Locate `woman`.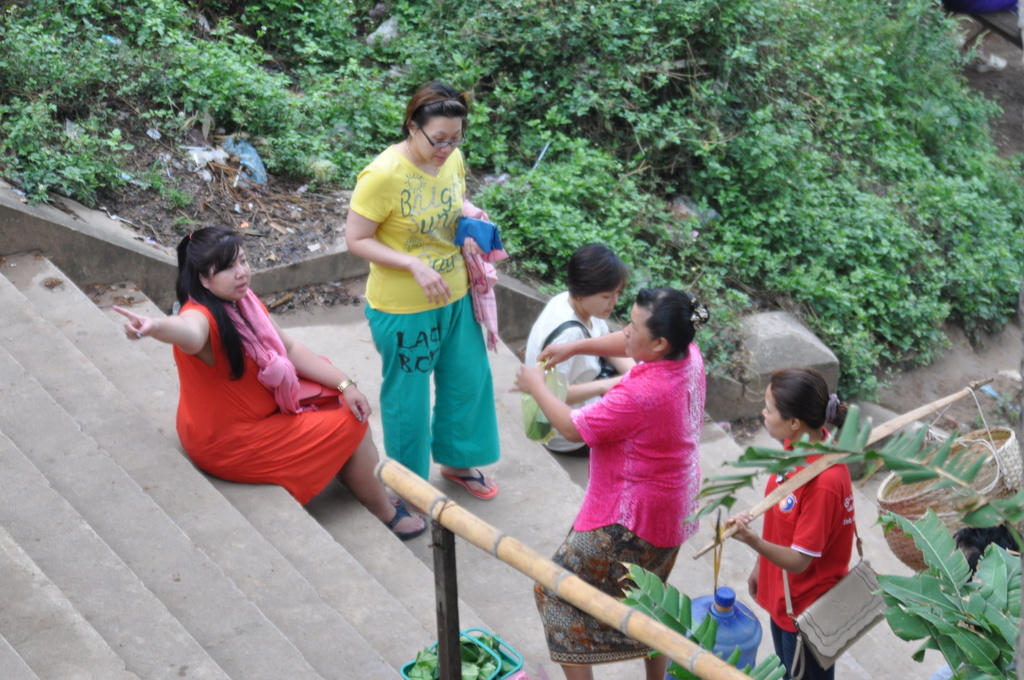
Bounding box: {"x1": 722, "y1": 368, "x2": 856, "y2": 679}.
